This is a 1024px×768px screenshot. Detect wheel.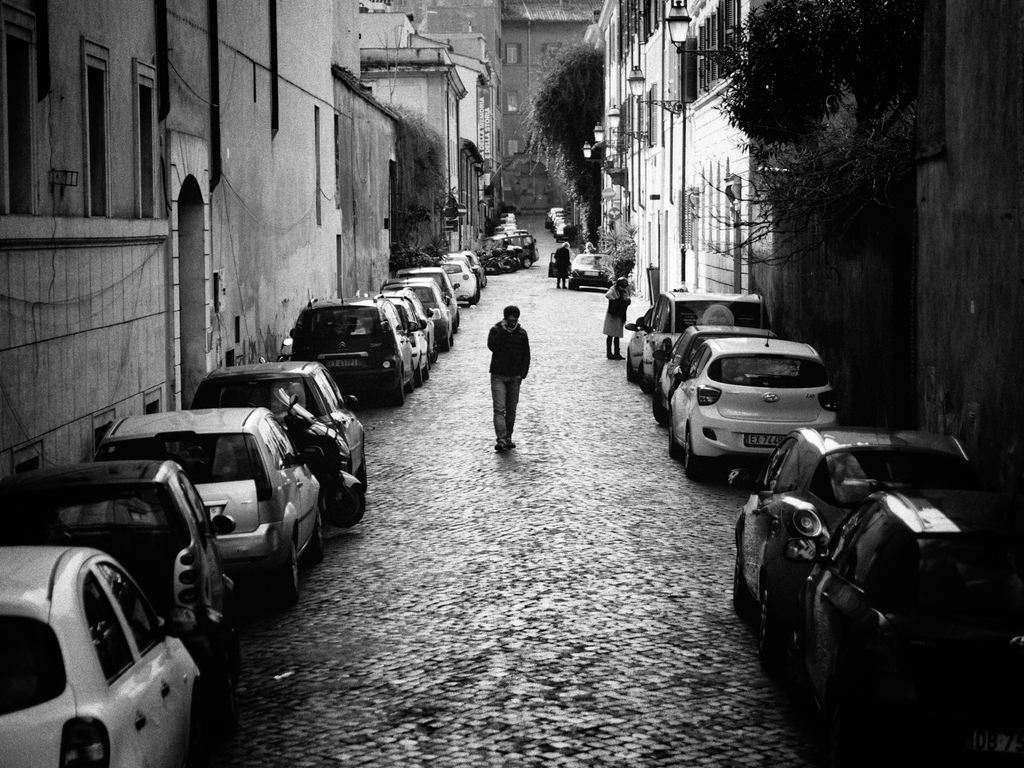
l=668, t=416, r=677, b=456.
